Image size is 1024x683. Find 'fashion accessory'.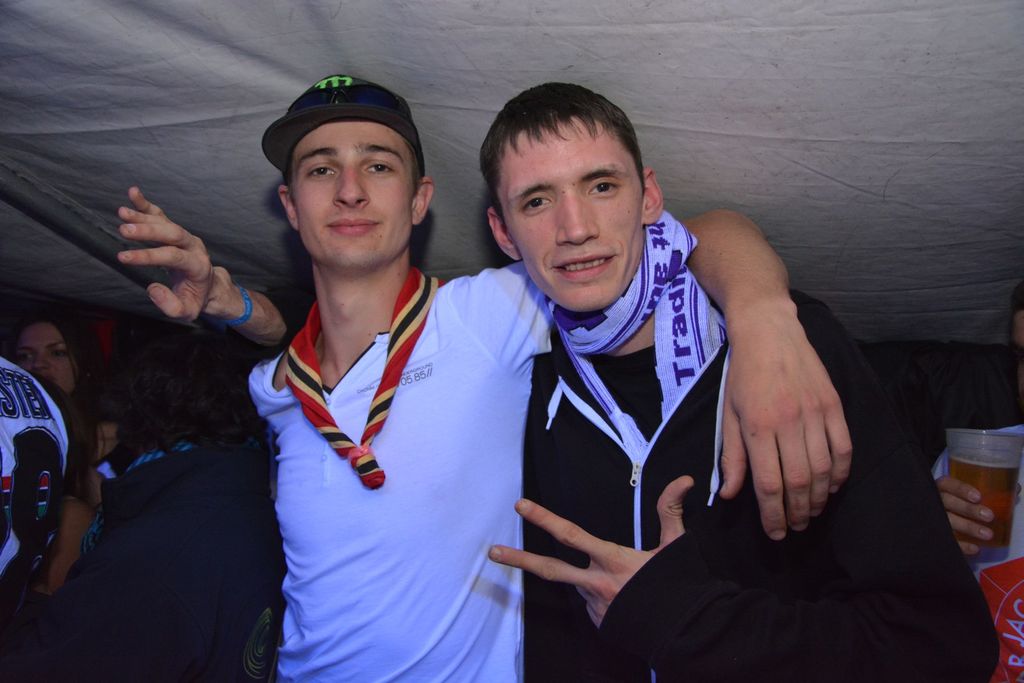
<bbox>280, 261, 440, 493</bbox>.
